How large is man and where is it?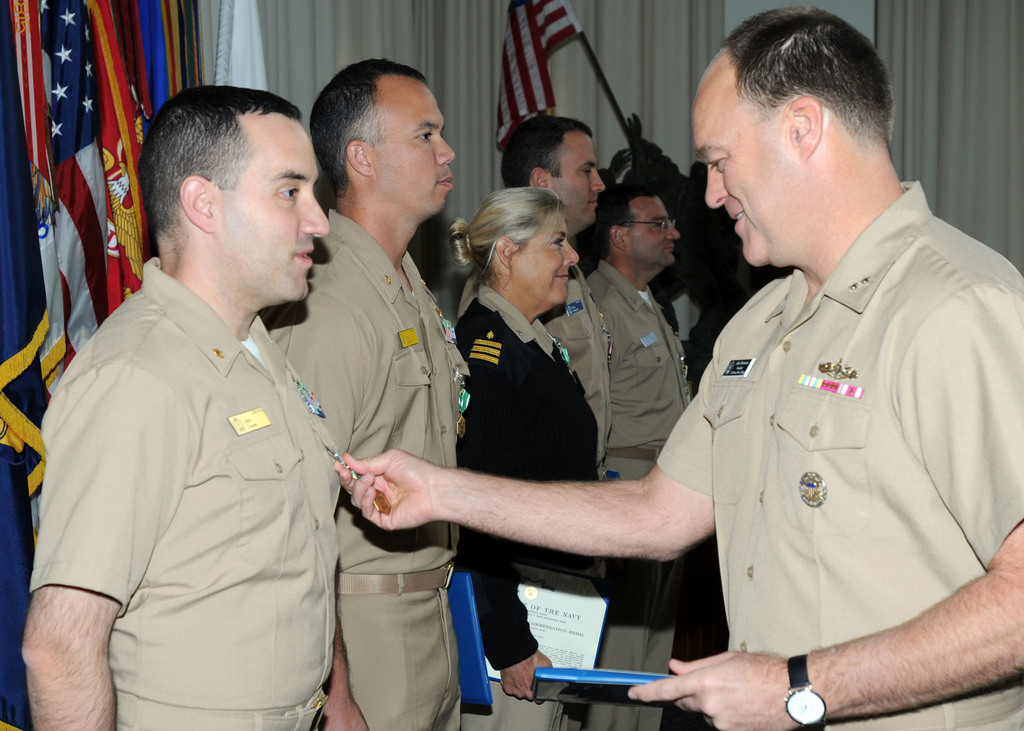
Bounding box: 579:186:696:730.
